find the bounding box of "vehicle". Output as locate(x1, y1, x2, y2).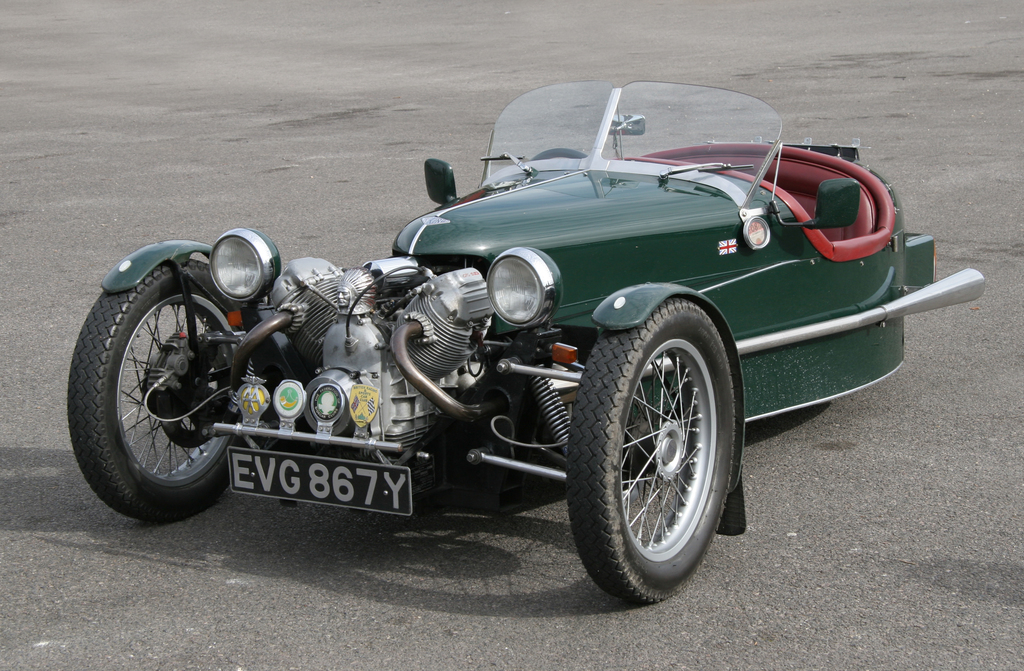
locate(65, 80, 988, 610).
